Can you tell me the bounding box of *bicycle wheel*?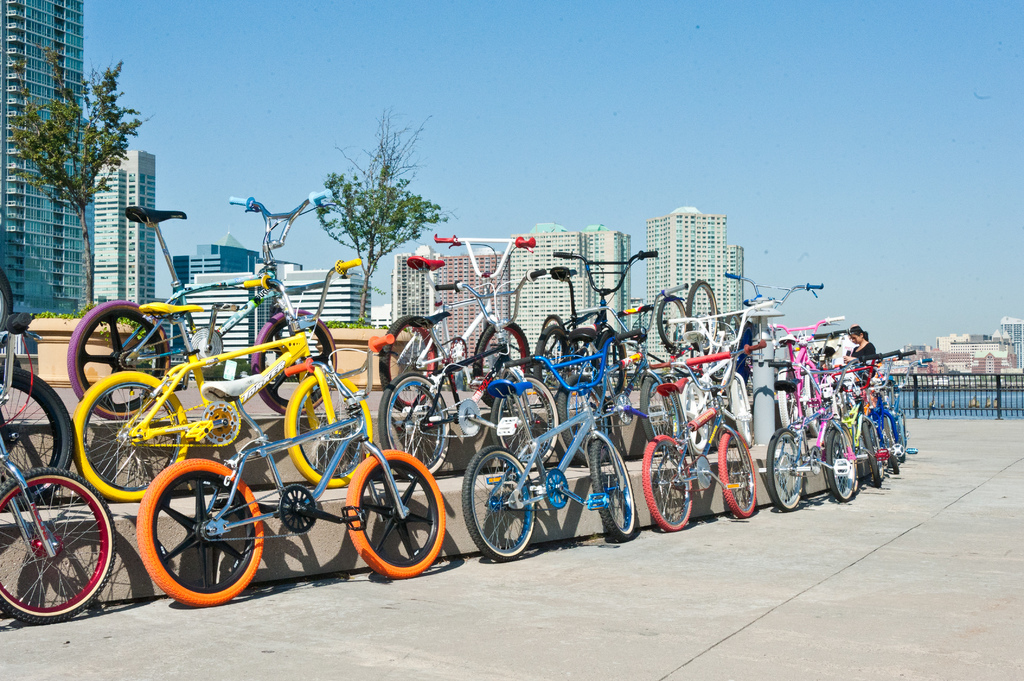
bbox(682, 275, 718, 351).
